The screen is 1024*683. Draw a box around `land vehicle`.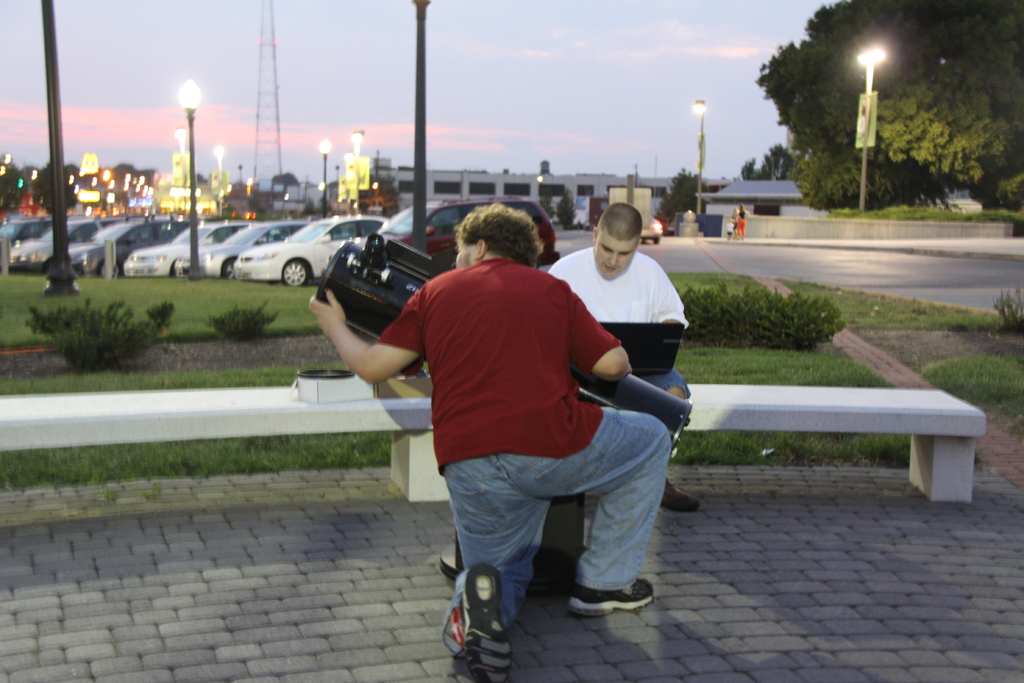
bbox(0, 215, 51, 246).
